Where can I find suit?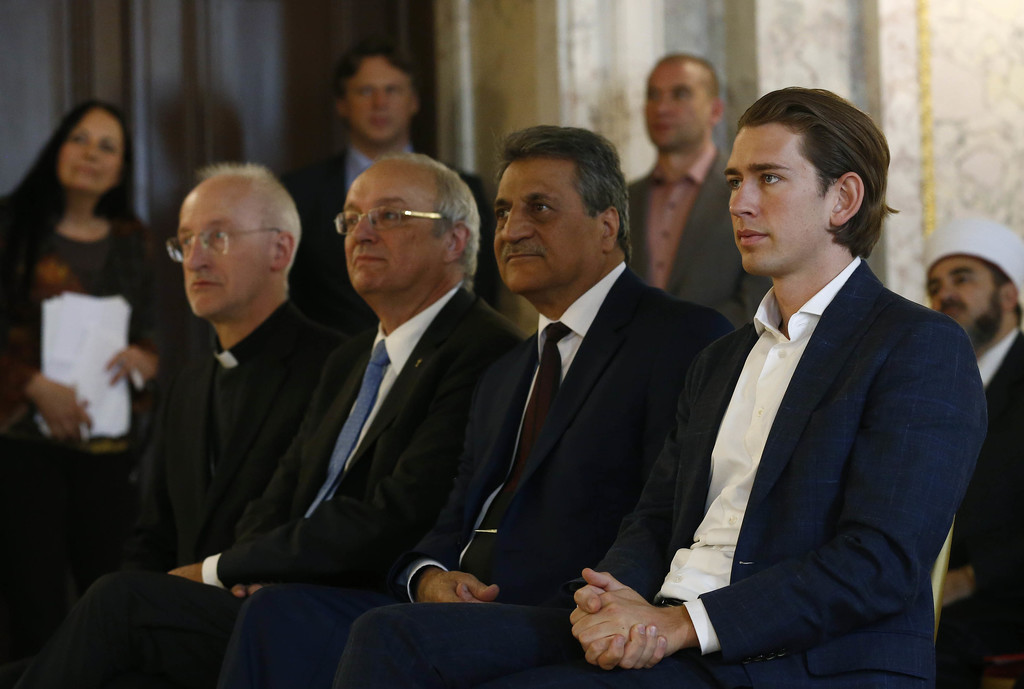
You can find it at left=951, top=321, right=1023, bottom=688.
